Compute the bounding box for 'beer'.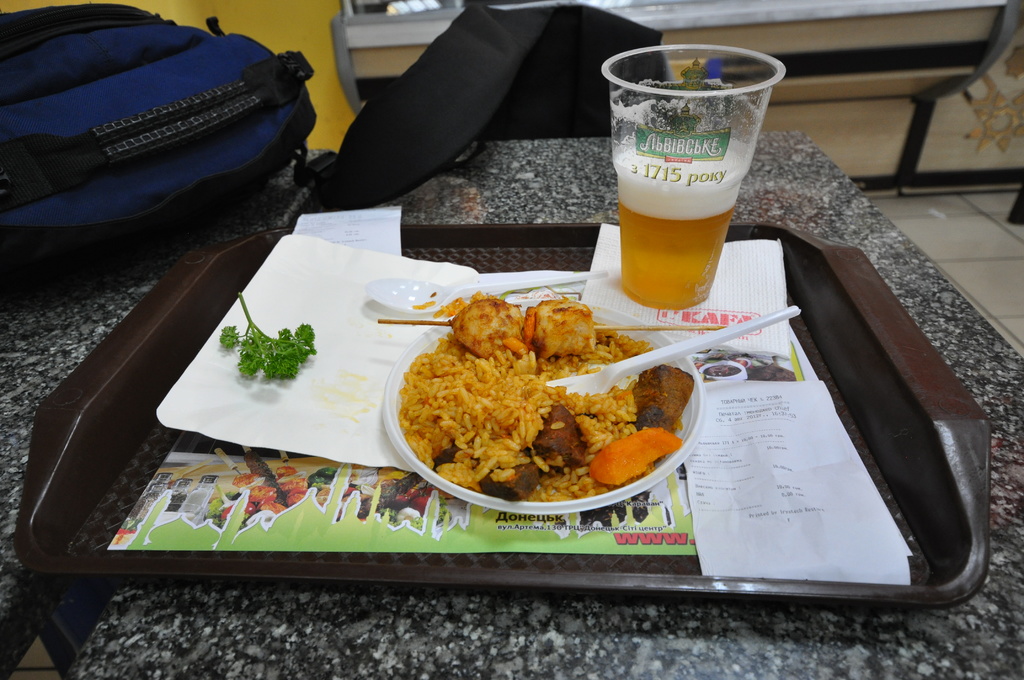
607:147:751:315.
